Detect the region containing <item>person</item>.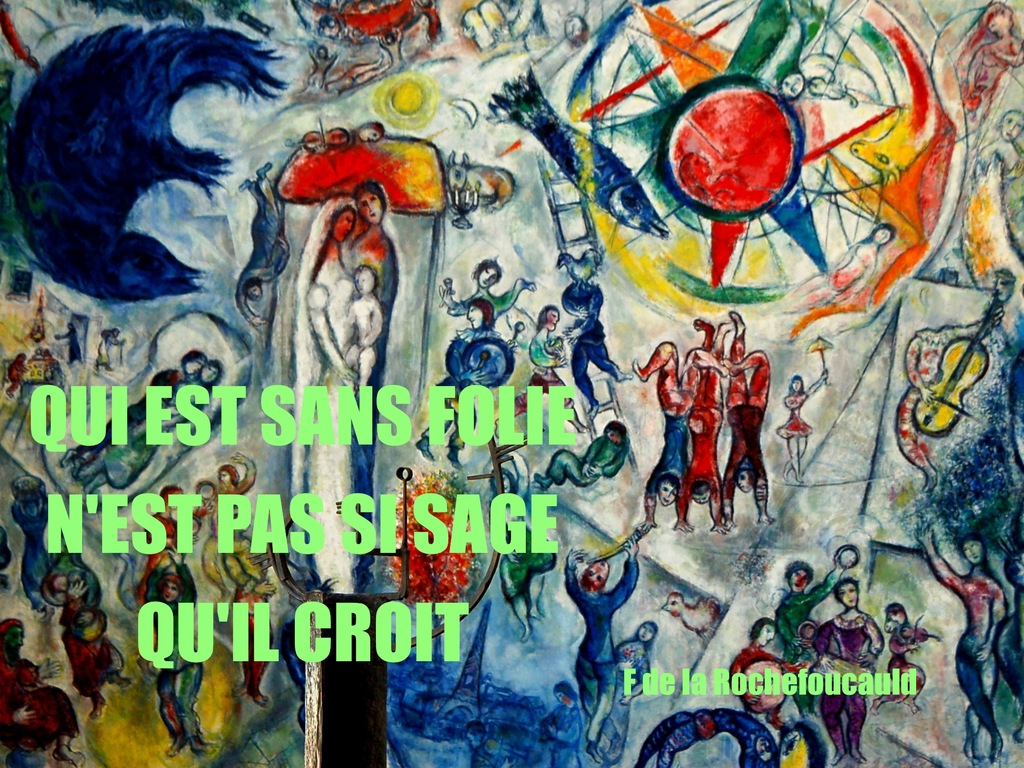
[x1=0, y1=619, x2=87, y2=767].
